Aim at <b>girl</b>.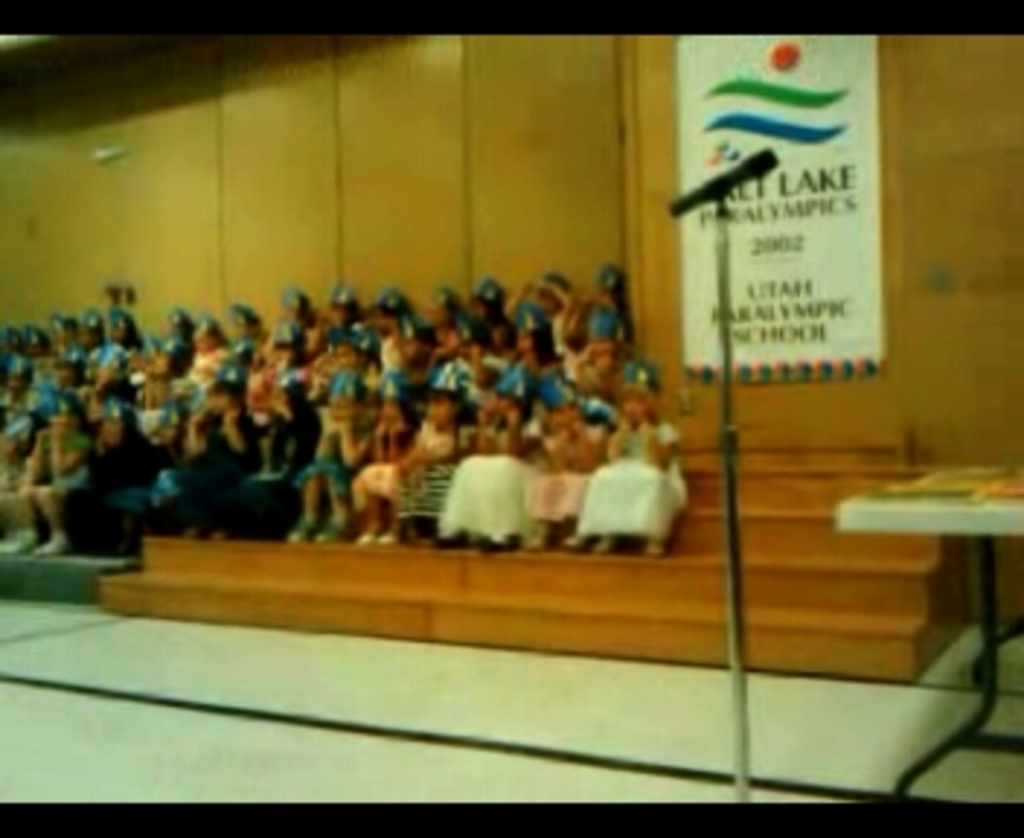
Aimed at 276/370/326/483.
